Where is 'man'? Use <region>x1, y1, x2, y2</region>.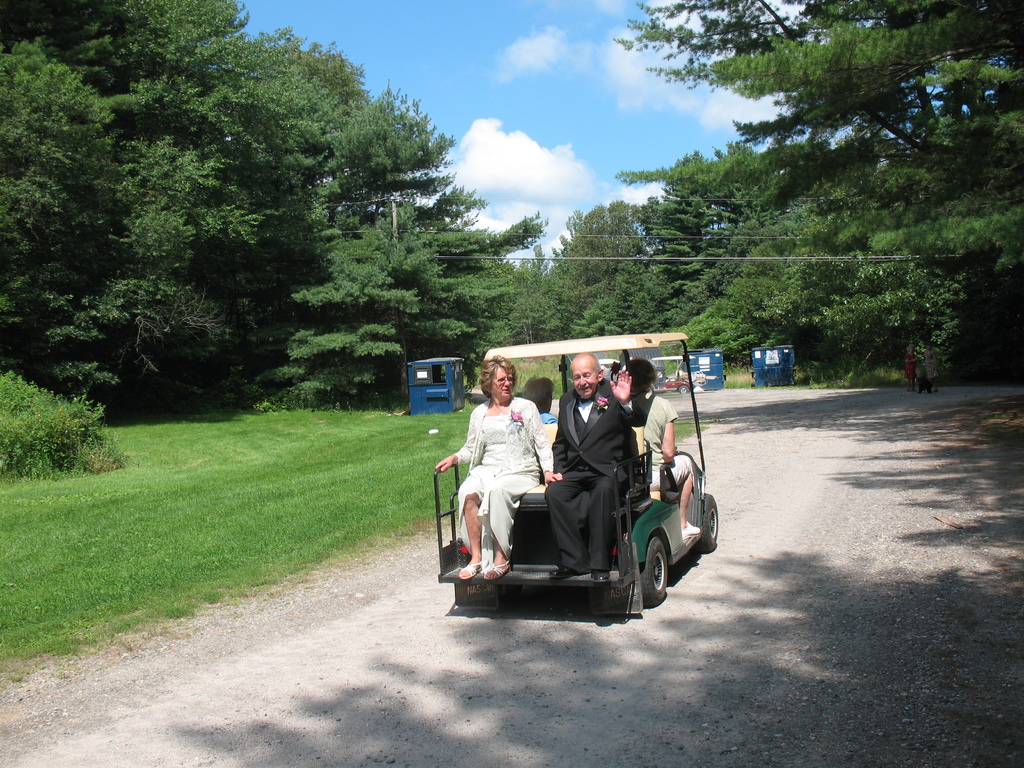
<region>545, 351, 647, 579</region>.
